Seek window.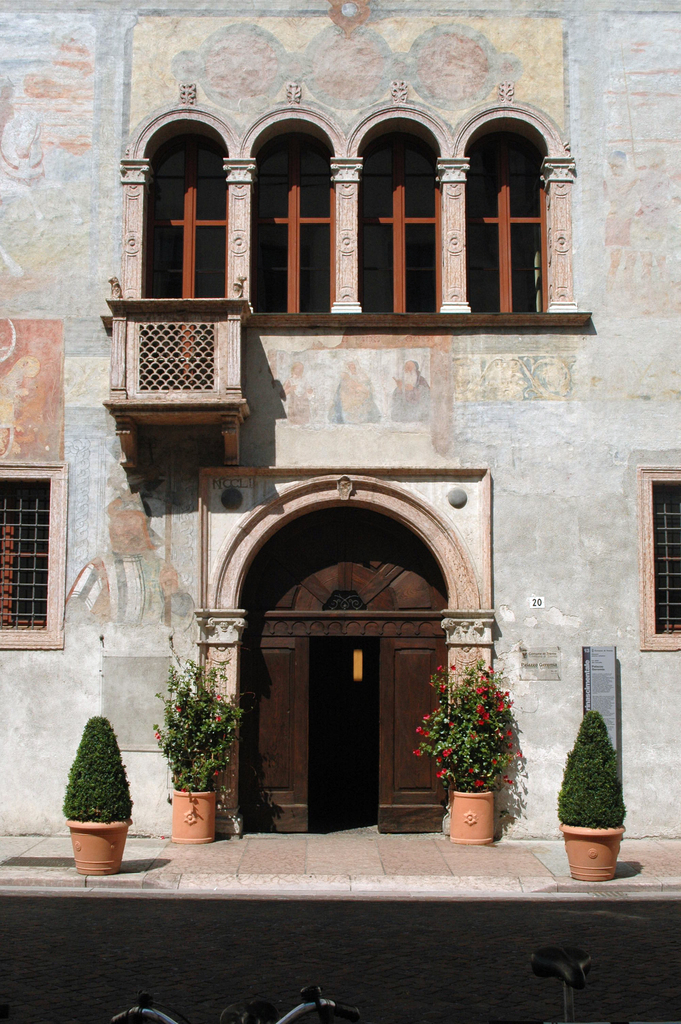
box(0, 468, 65, 650).
